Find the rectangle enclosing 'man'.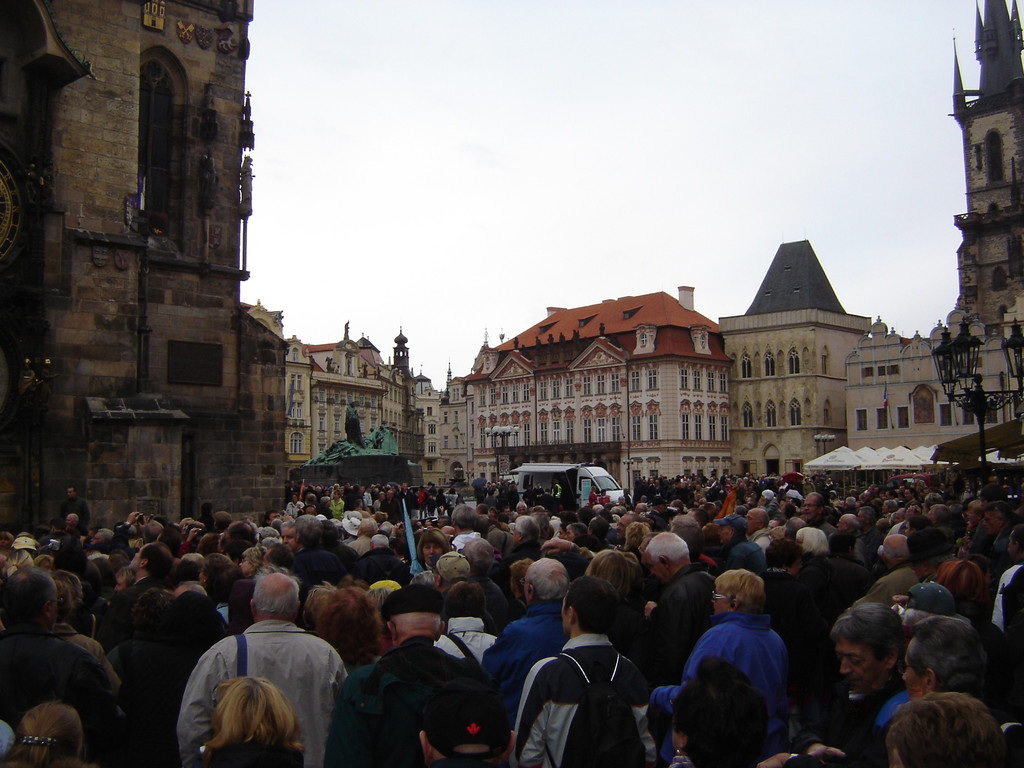
[x1=979, y1=486, x2=1009, y2=508].
